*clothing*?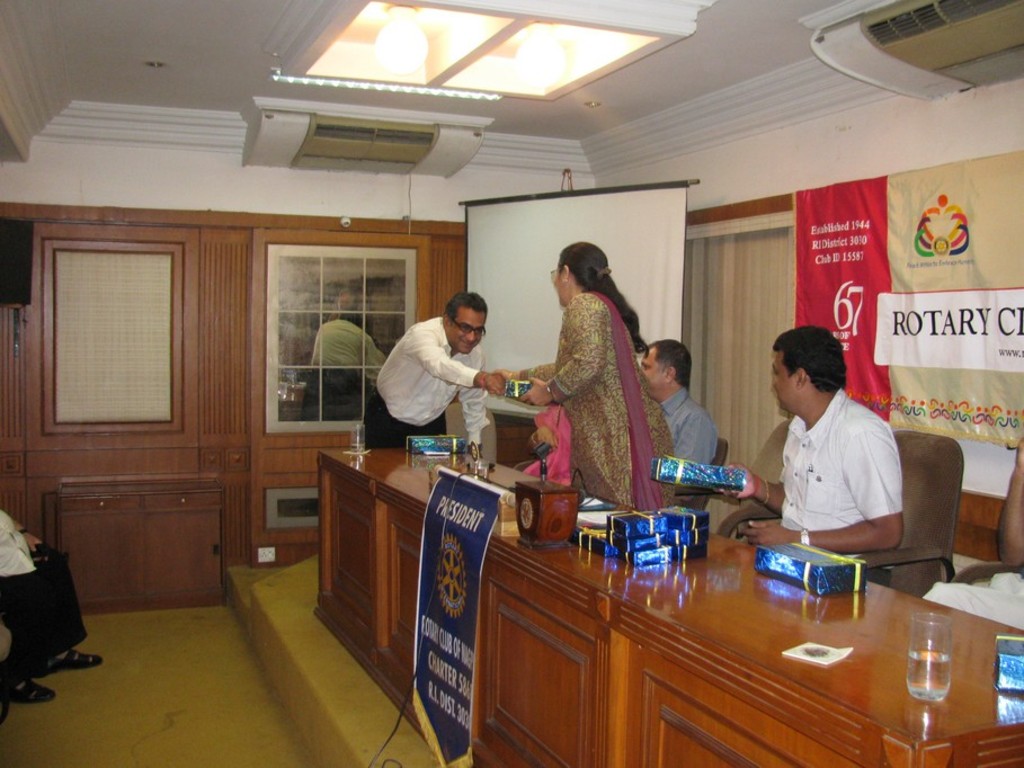
rect(659, 383, 720, 471)
